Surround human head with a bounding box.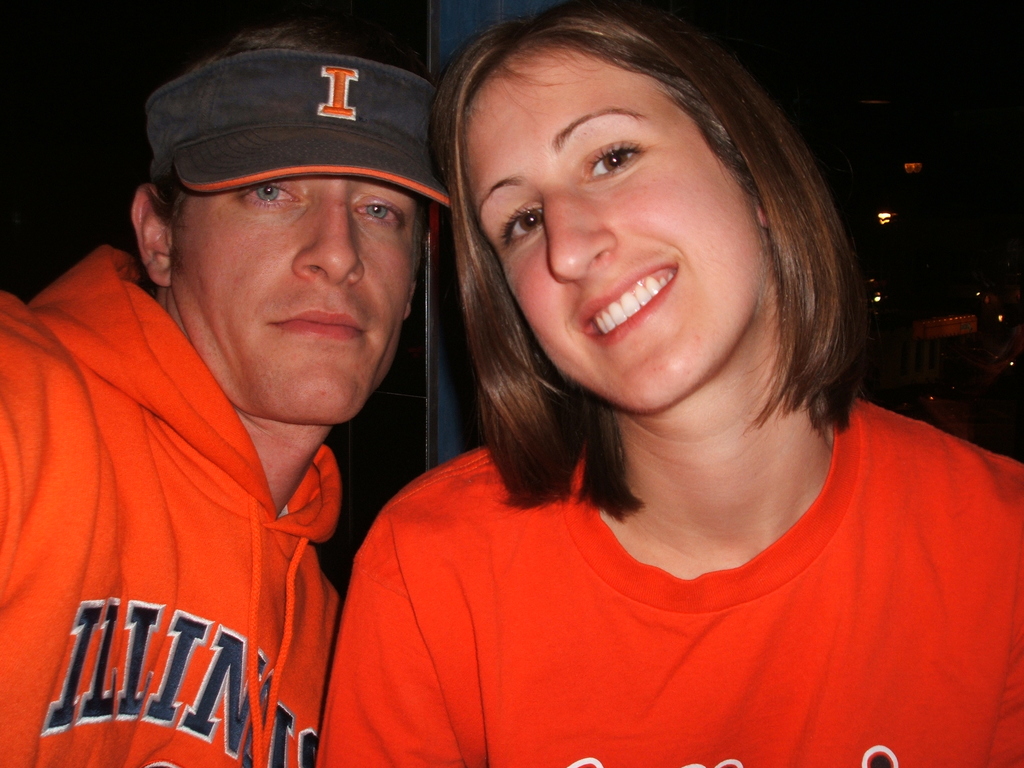
locate(436, 4, 847, 378).
